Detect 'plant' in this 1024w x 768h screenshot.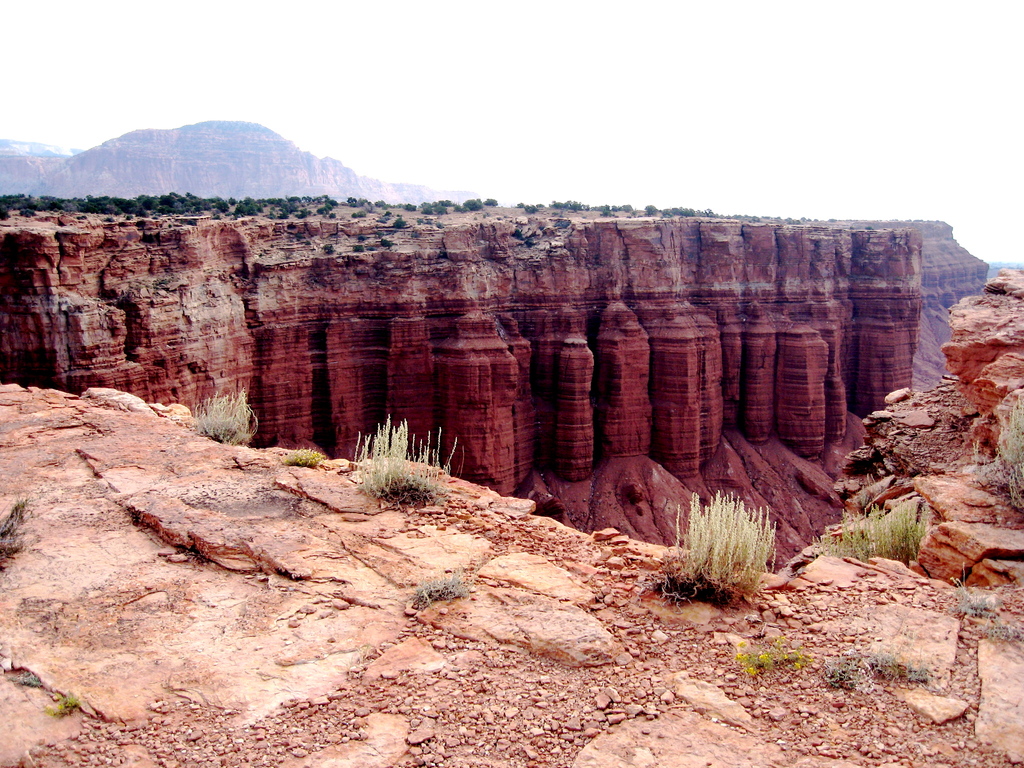
Detection: l=417, t=216, r=422, b=226.
